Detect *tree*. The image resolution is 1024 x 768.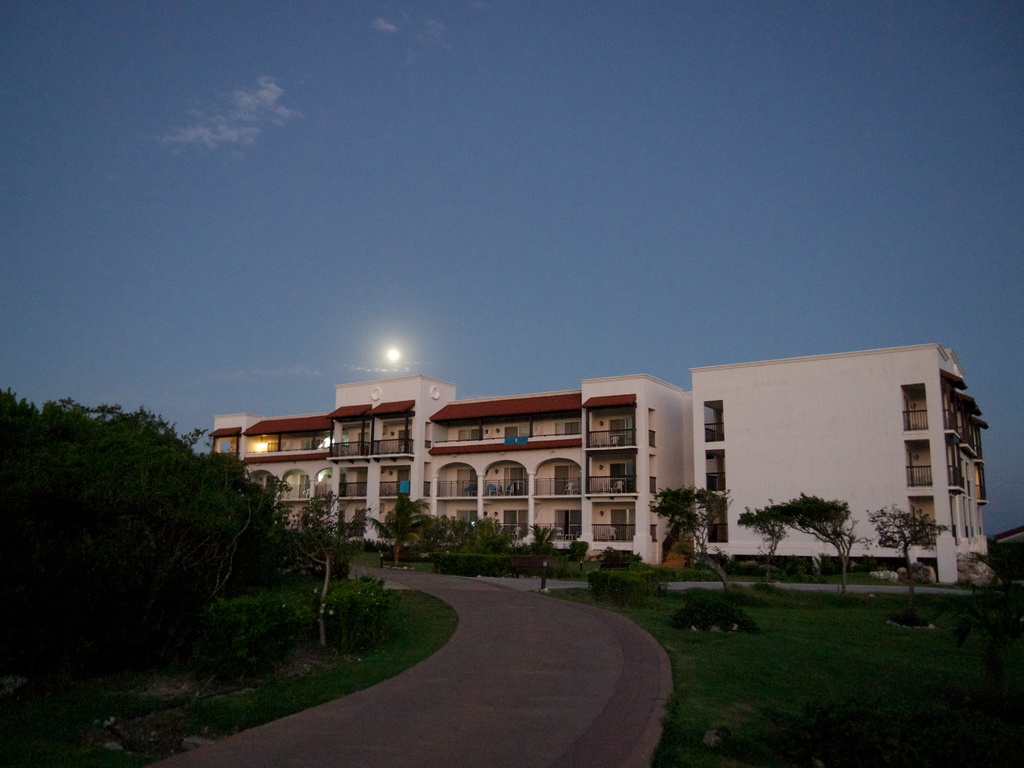
select_region(646, 483, 758, 600).
